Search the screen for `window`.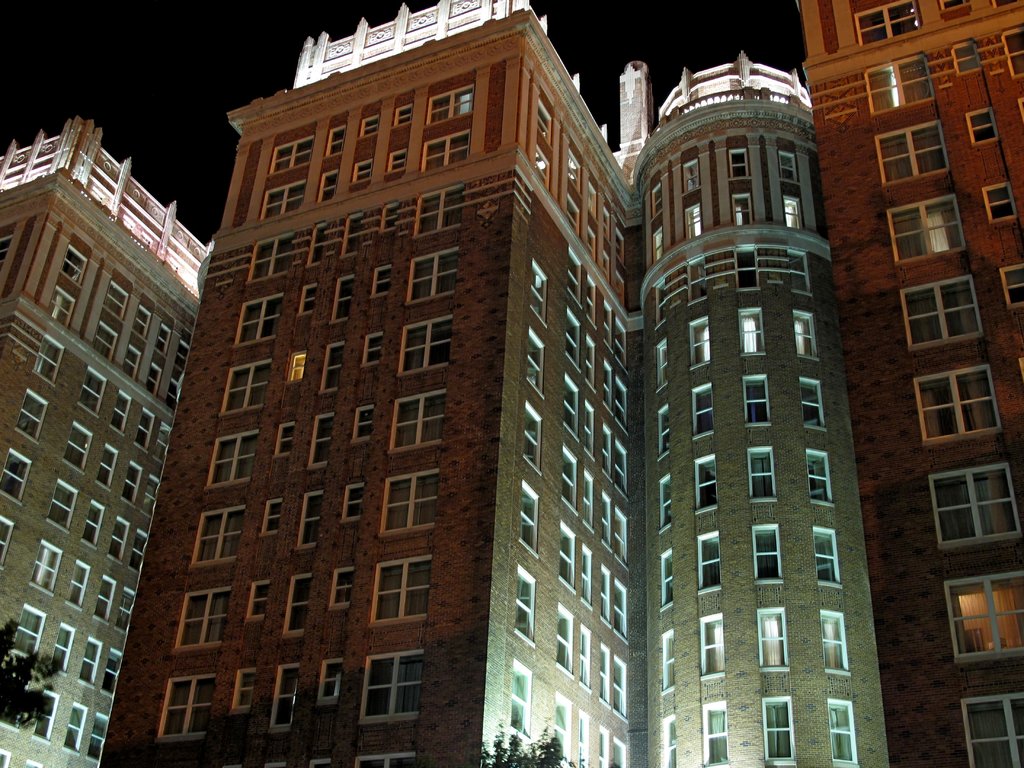
Found at <region>33, 333, 61, 381</region>.
